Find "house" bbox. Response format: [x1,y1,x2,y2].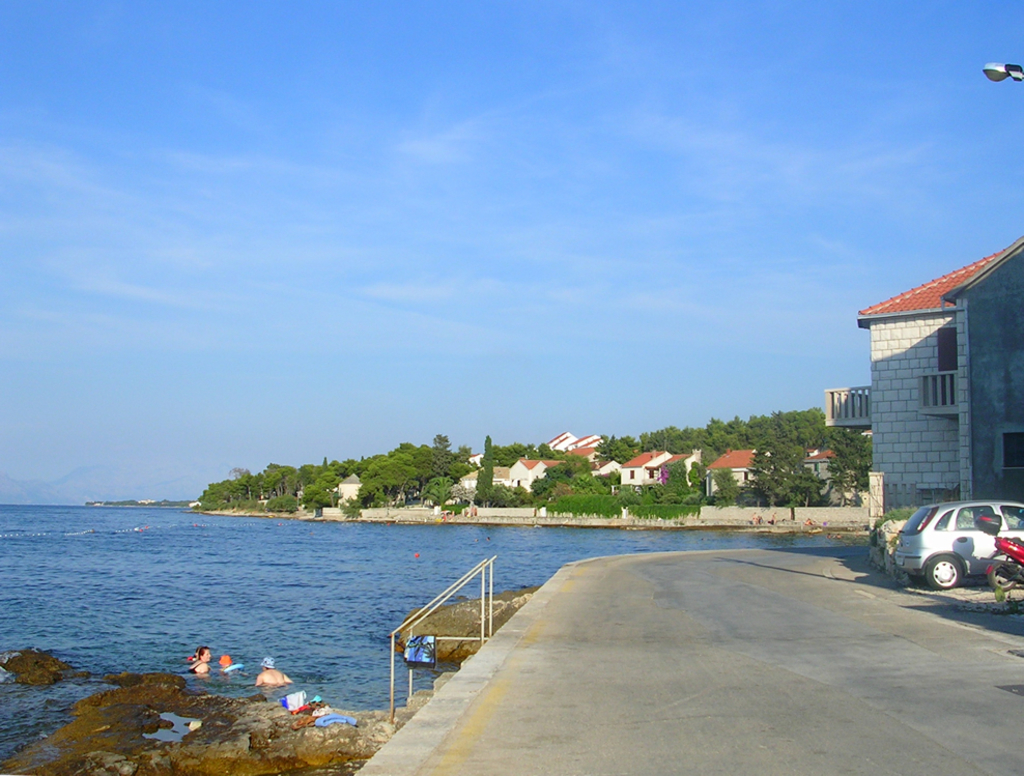
[705,448,769,491].
